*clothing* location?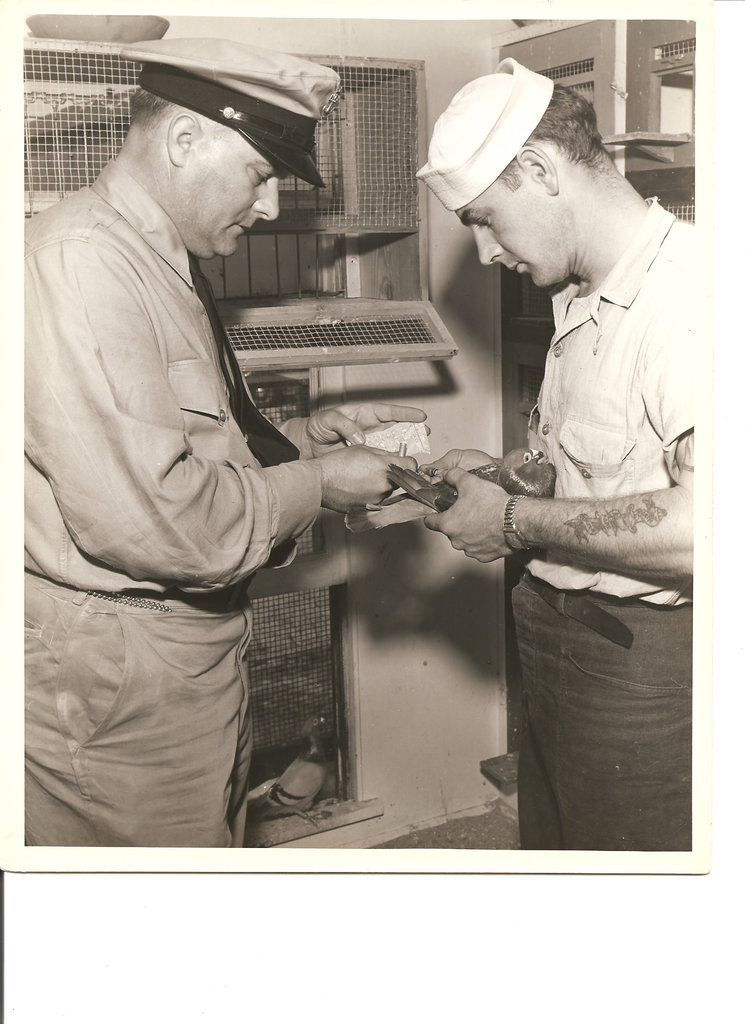
BBox(498, 201, 701, 843)
